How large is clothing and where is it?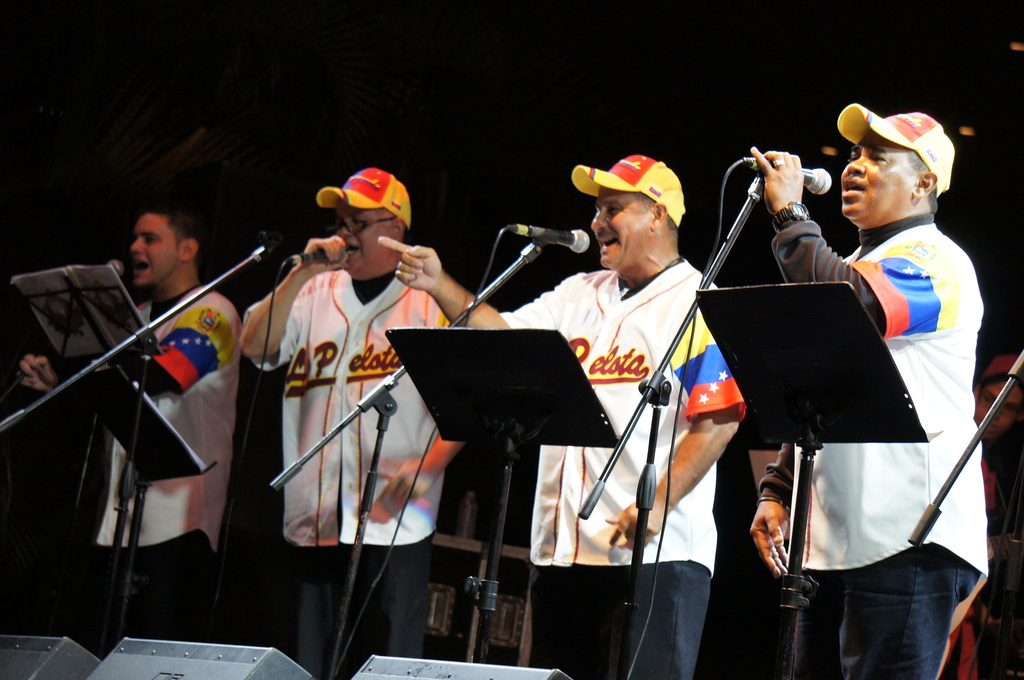
Bounding box: detection(280, 551, 386, 670).
